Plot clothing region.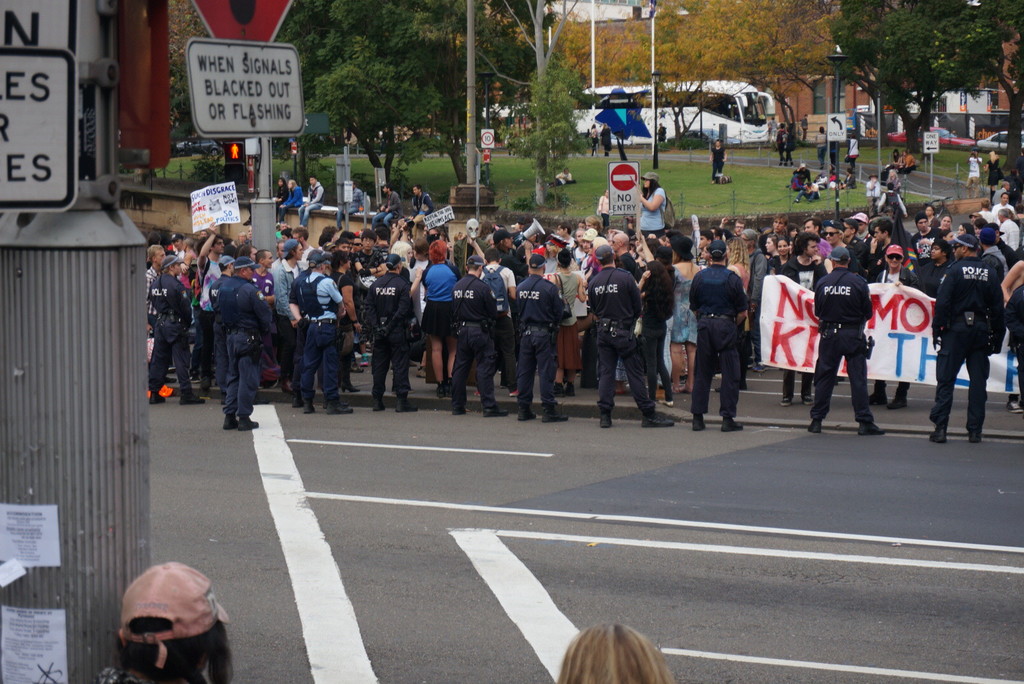
Plotted at bbox=(371, 271, 409, 334).
